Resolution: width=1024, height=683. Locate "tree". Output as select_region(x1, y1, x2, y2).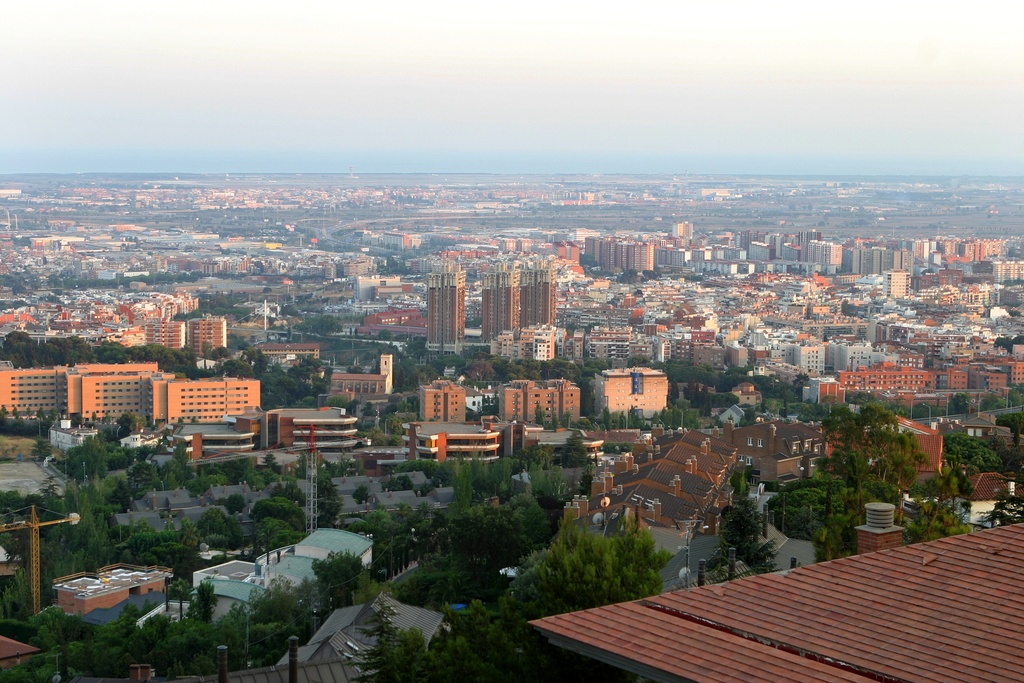
select_region(208, 342, 233, 360).
